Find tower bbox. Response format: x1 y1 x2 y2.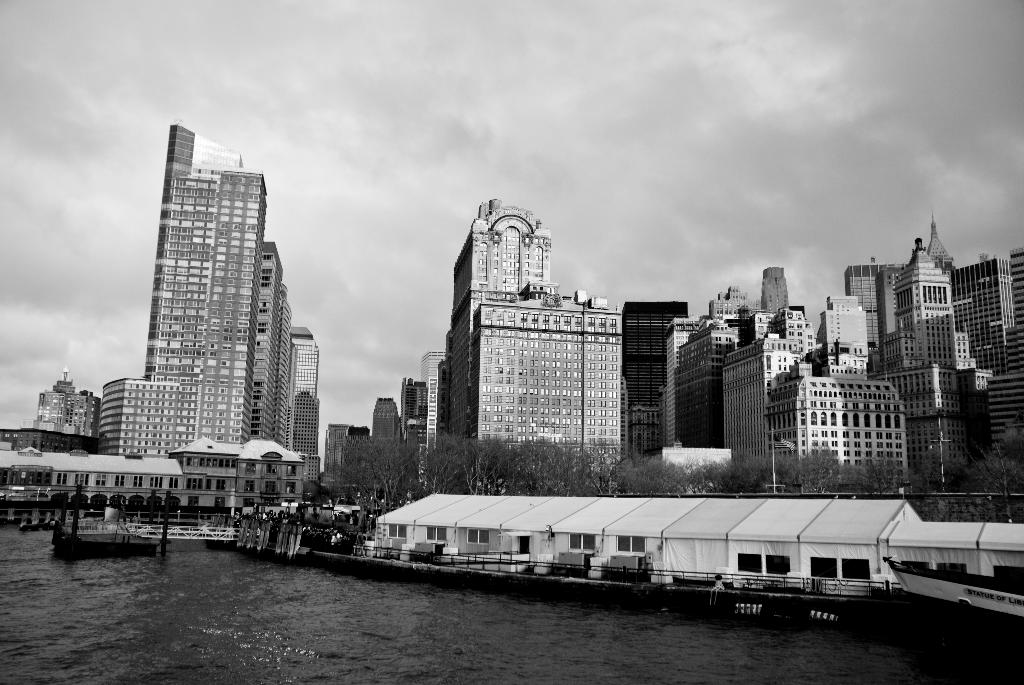
839 262 897 381.
